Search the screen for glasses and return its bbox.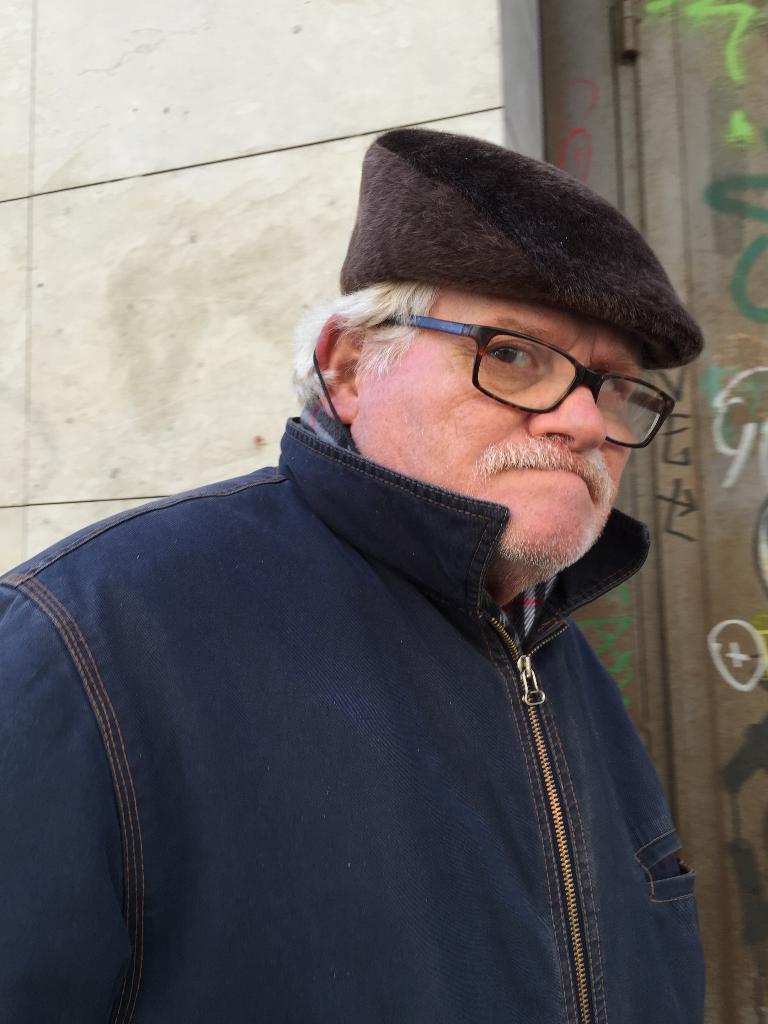
Found: {"left": 366, "top": 301, "right": 667, "bottom": 415}.
